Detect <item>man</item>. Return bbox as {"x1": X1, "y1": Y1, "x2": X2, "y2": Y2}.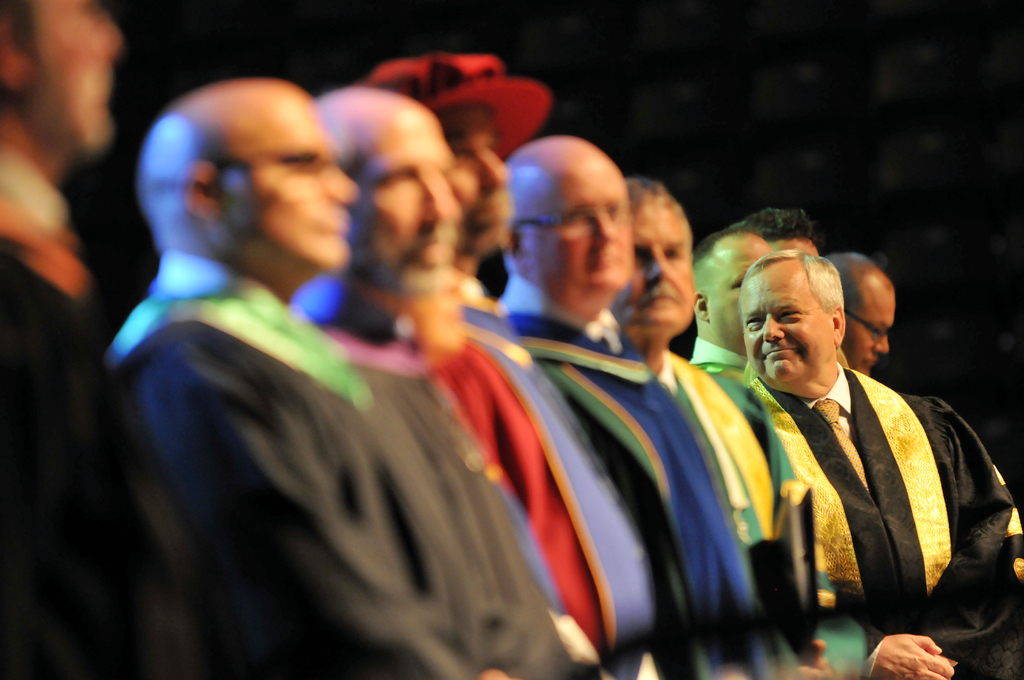
{"x1": 355, "y1": 52, "x2": 655, "y2": 679}.
